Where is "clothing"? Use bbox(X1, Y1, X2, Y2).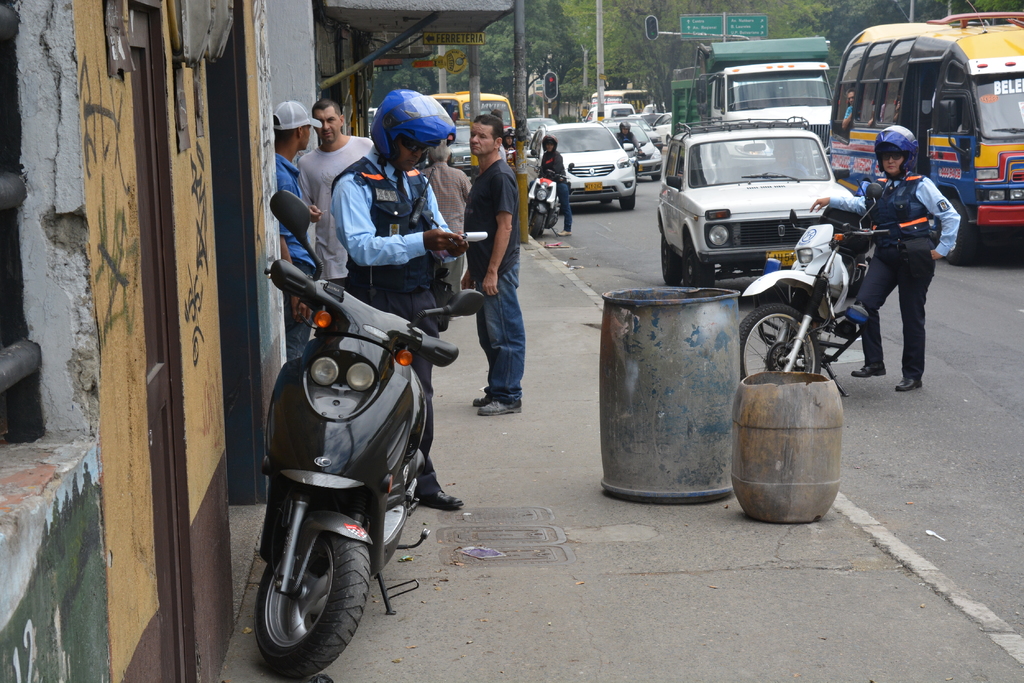
bbox(422, 160, 474, 232).
